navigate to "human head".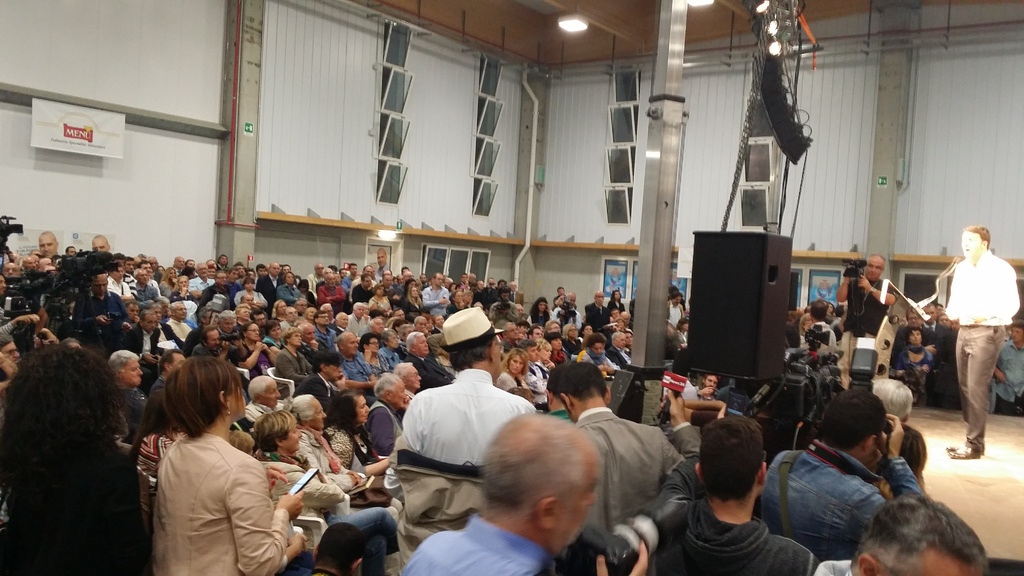
Navigation target: <bbox>671, 296, 685, 307</bbox>.
